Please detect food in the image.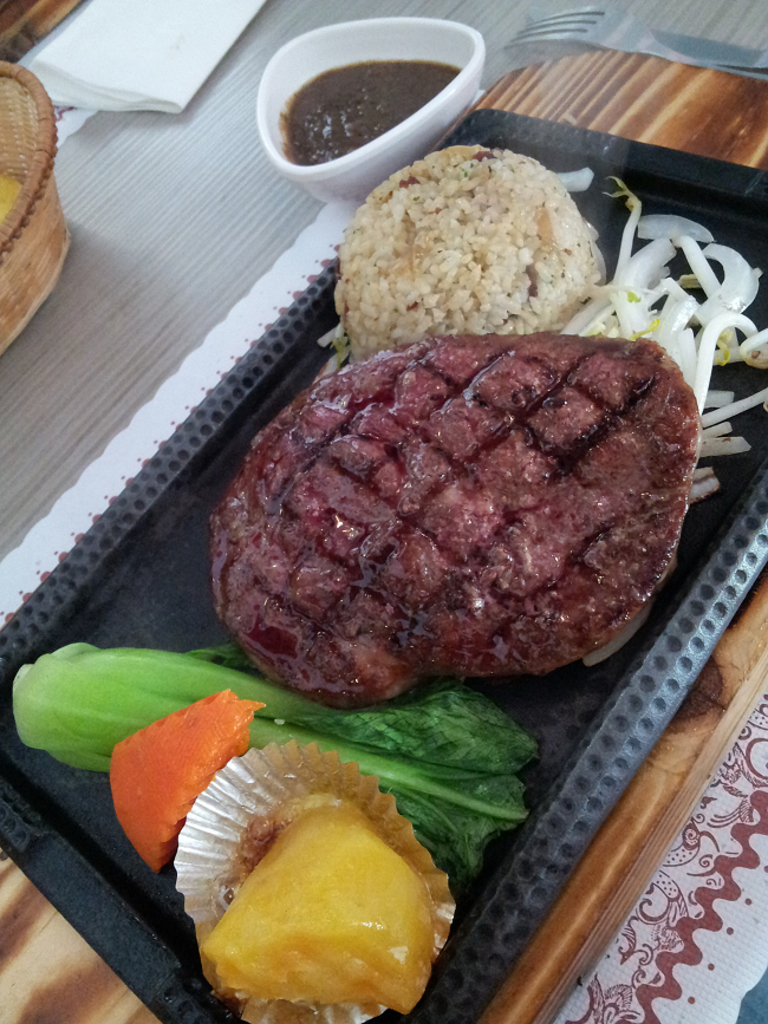
6:639:541:873.
